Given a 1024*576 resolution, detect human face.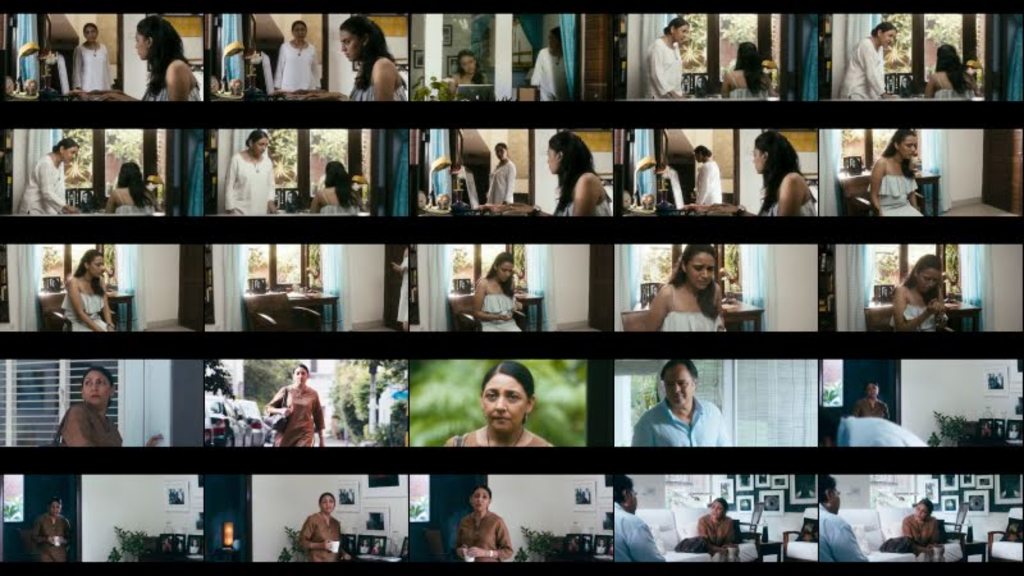
(663, 365, 692, 406).
